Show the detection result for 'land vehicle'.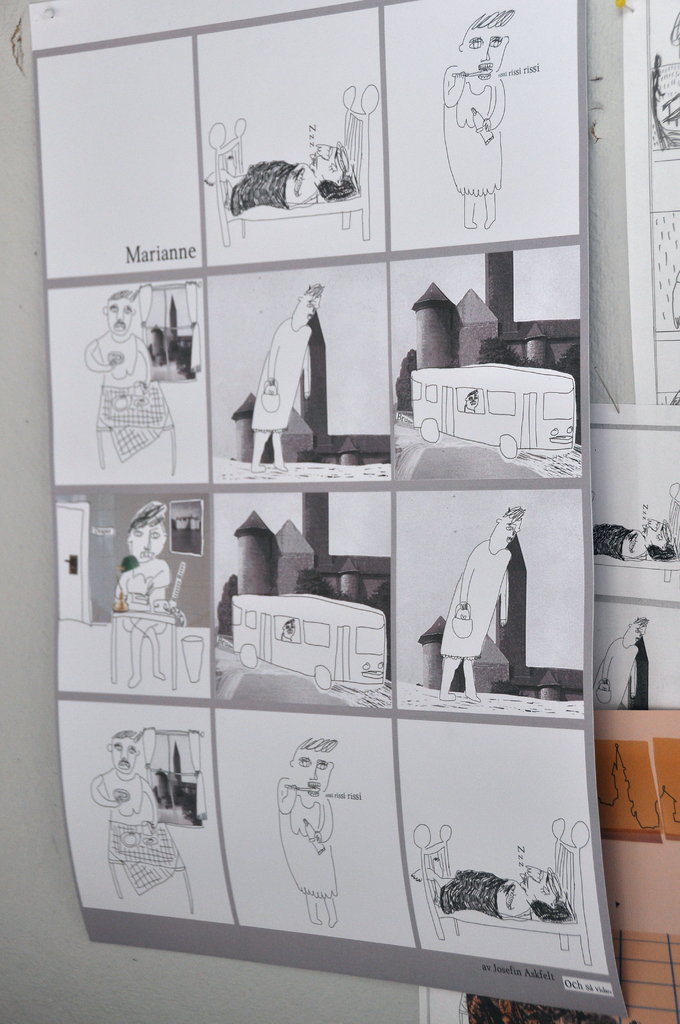
(left=407, top=366, right=572, bottom=456).
